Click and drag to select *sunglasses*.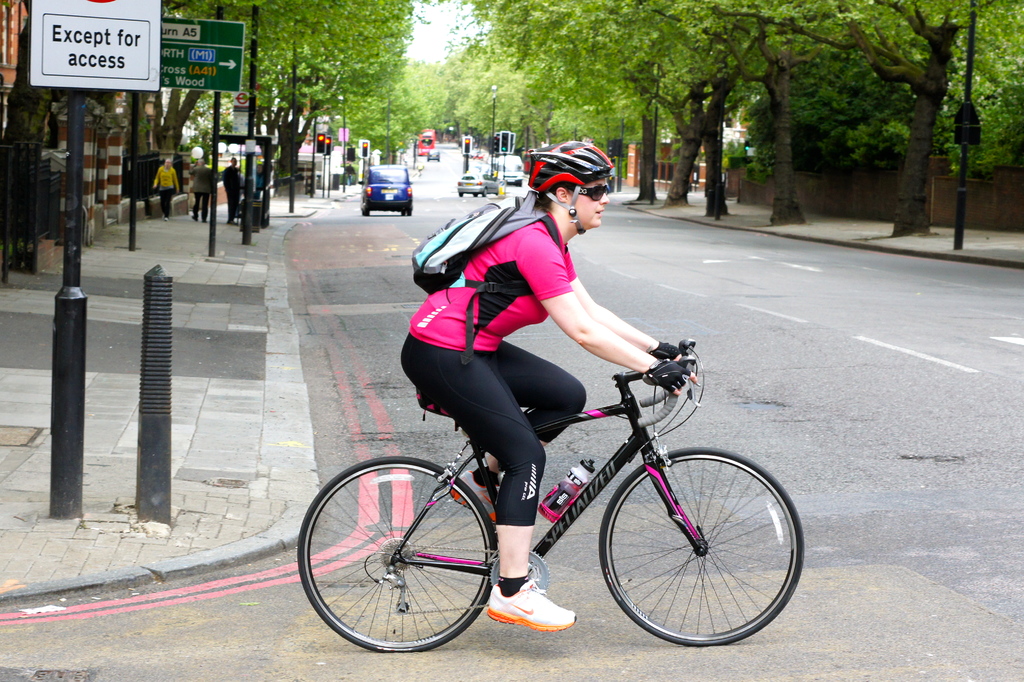
Selection: select_region(566, 185, 608, 201).
